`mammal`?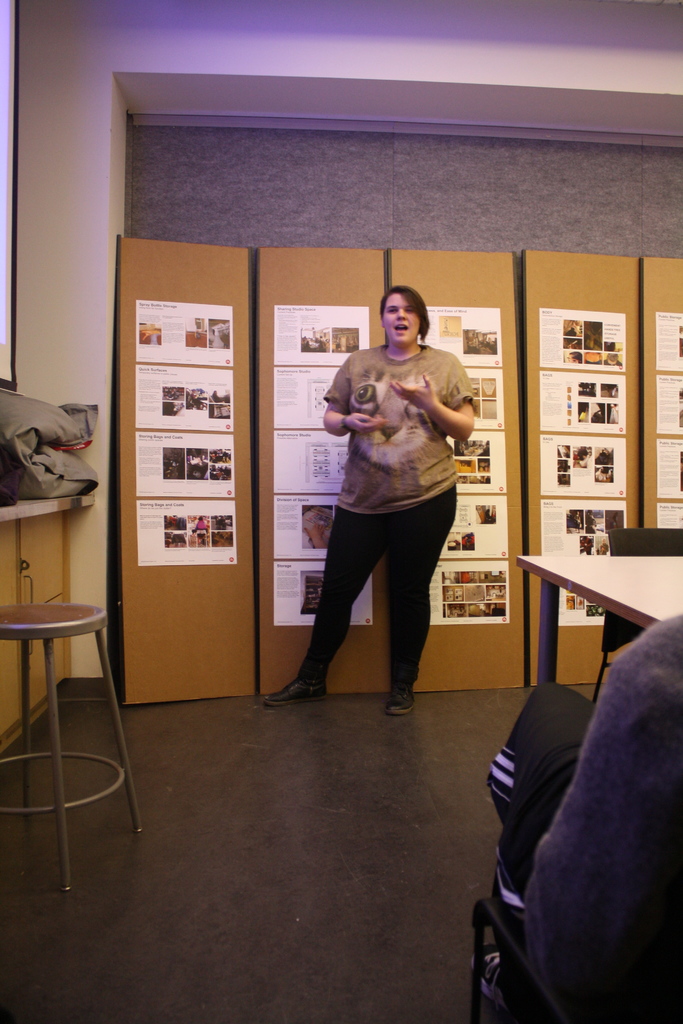
485 613 682 1023
